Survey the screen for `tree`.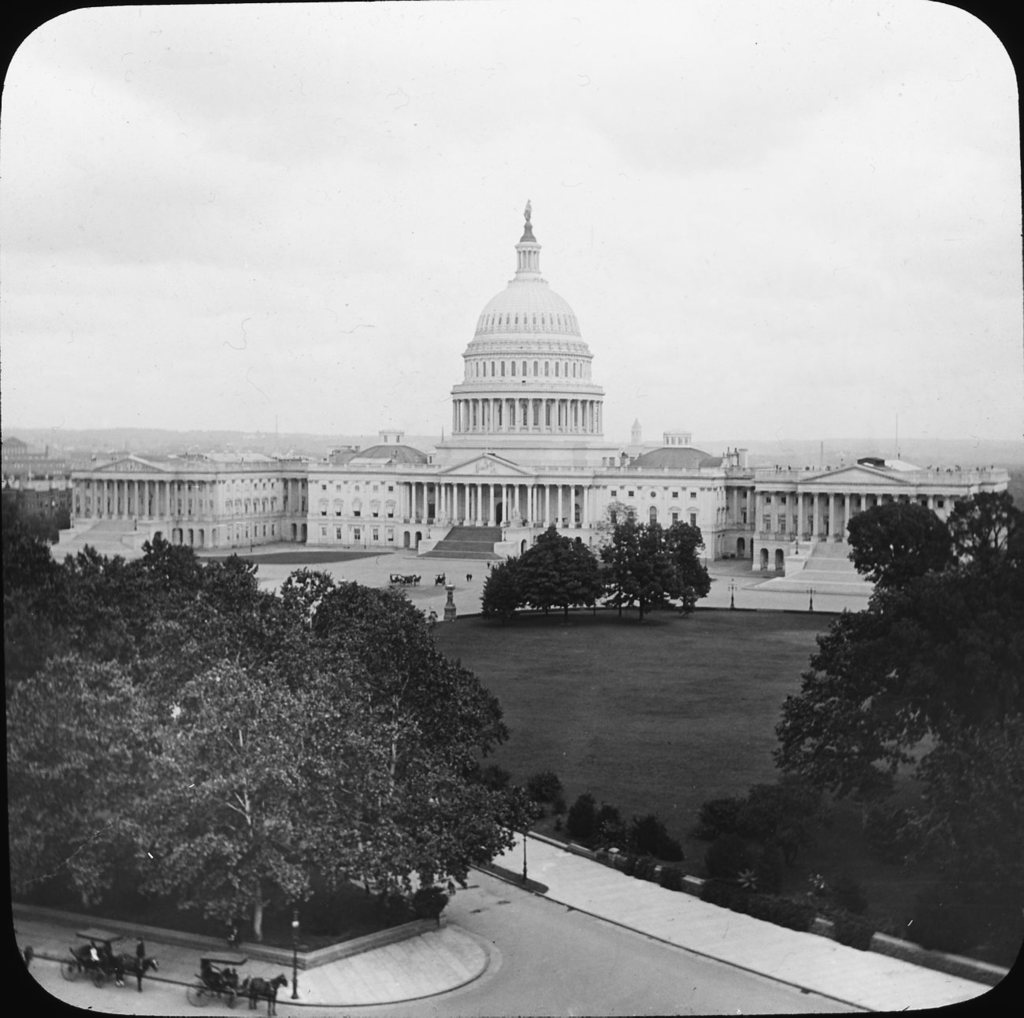
Survey found: [656, 514, 712, 611].
